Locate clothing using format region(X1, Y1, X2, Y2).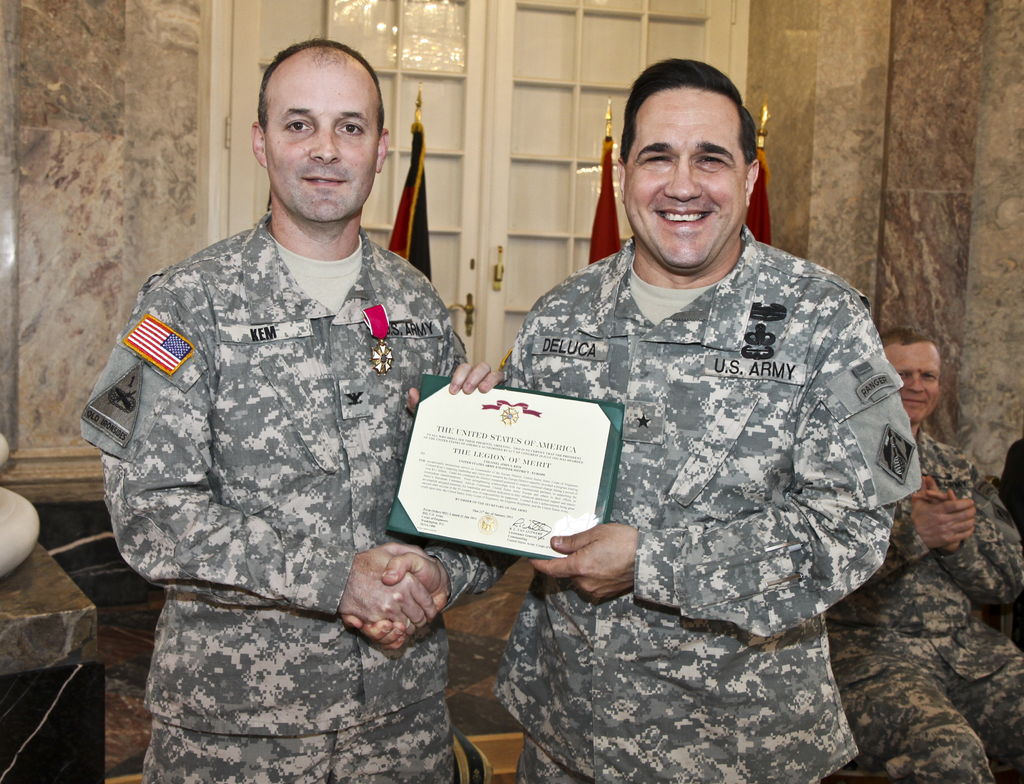
region(826, 423, 1023, 783).
